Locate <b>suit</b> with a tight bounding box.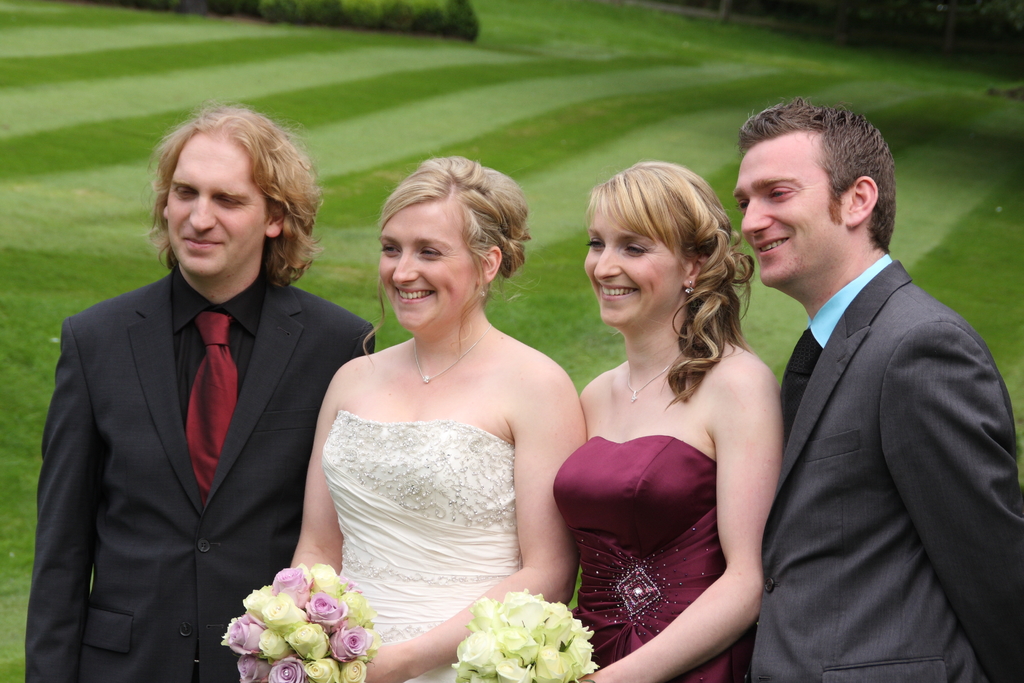
[22,264,378,682].
